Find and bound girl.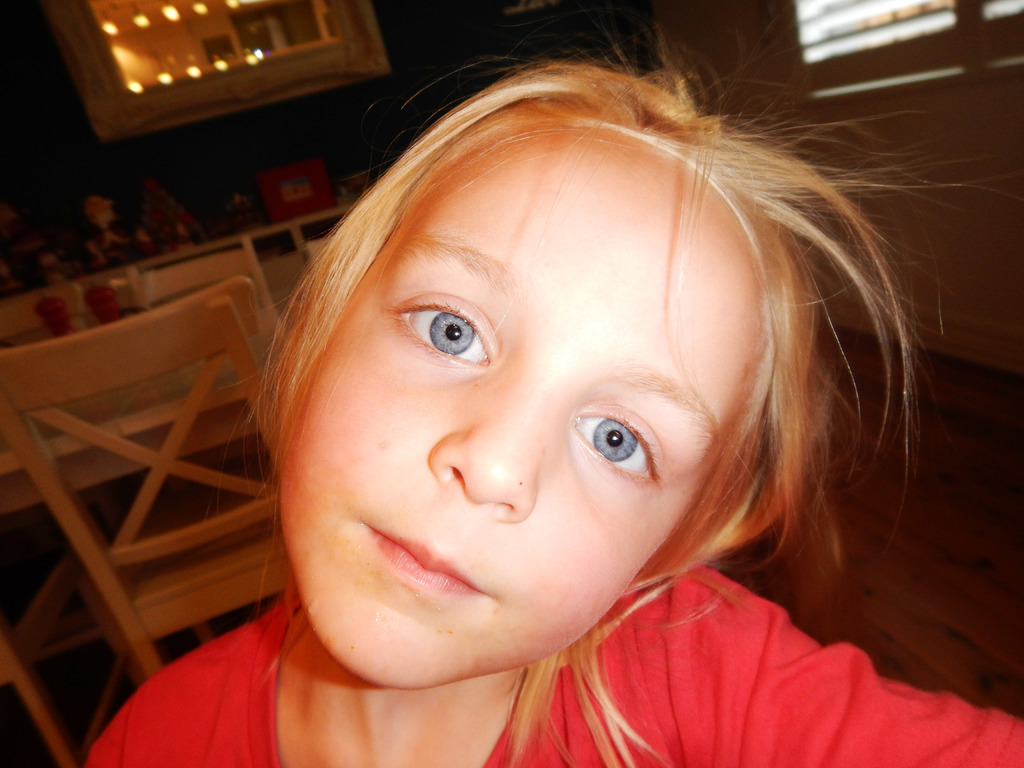
Bound: x1=83, y1=20, x2=1023, y2=767.
